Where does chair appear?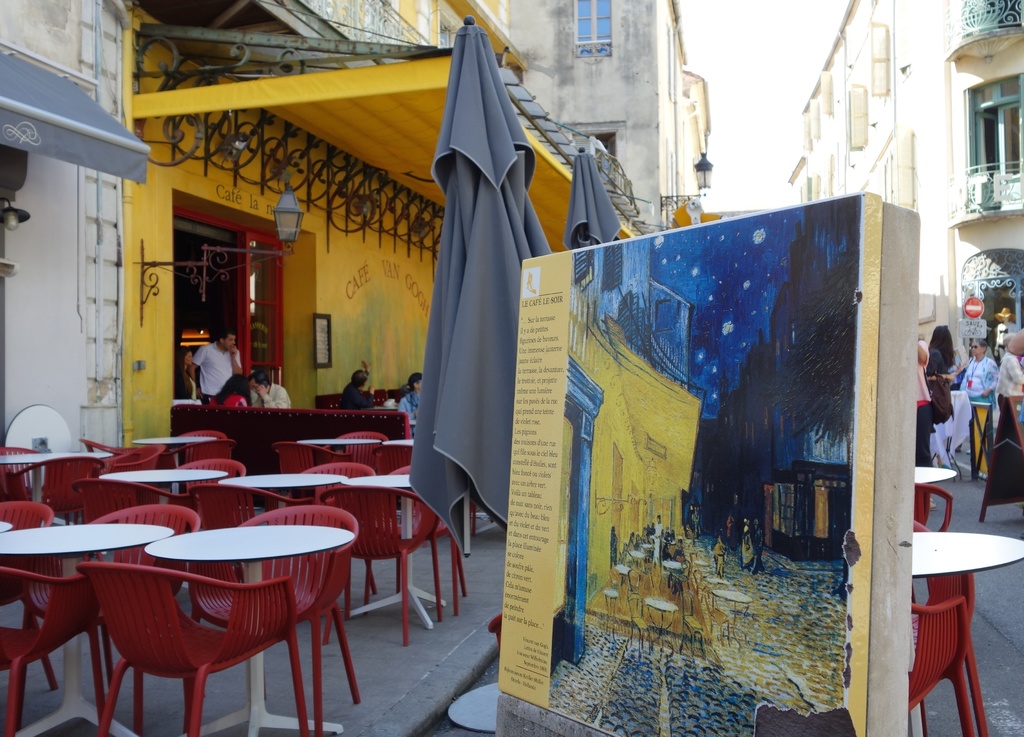
Appears at <box>911,482,947,533</box>.
